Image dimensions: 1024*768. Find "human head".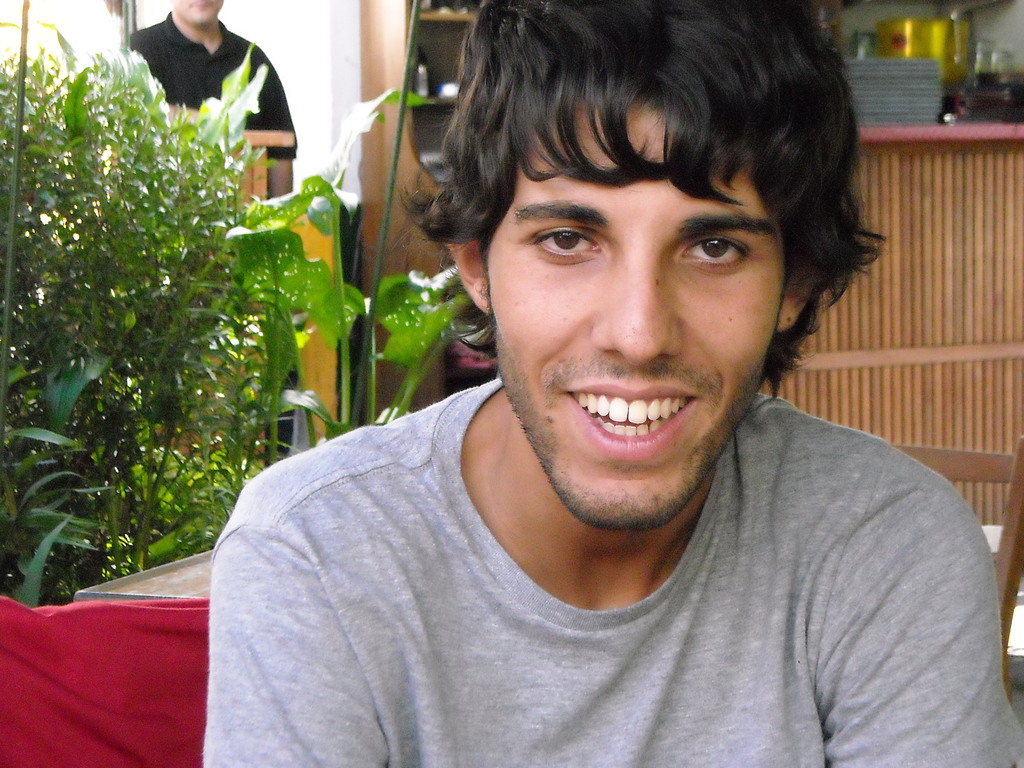
BBox(456, 36, 840, 524).
